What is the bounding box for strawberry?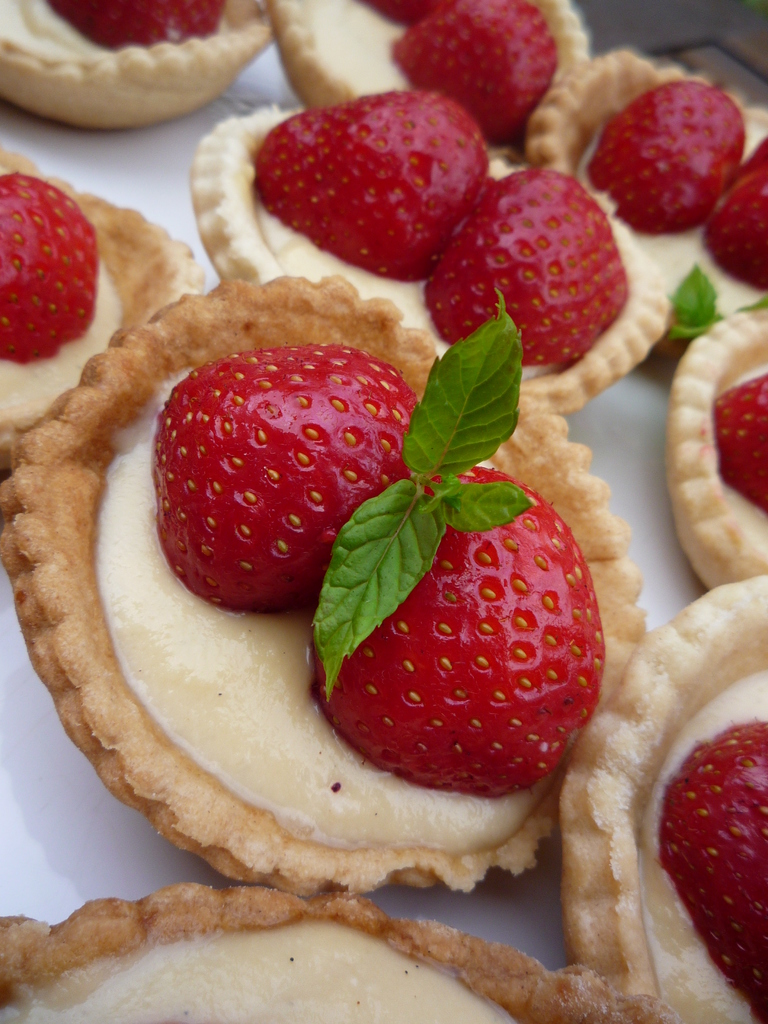
430:171:621:365.
